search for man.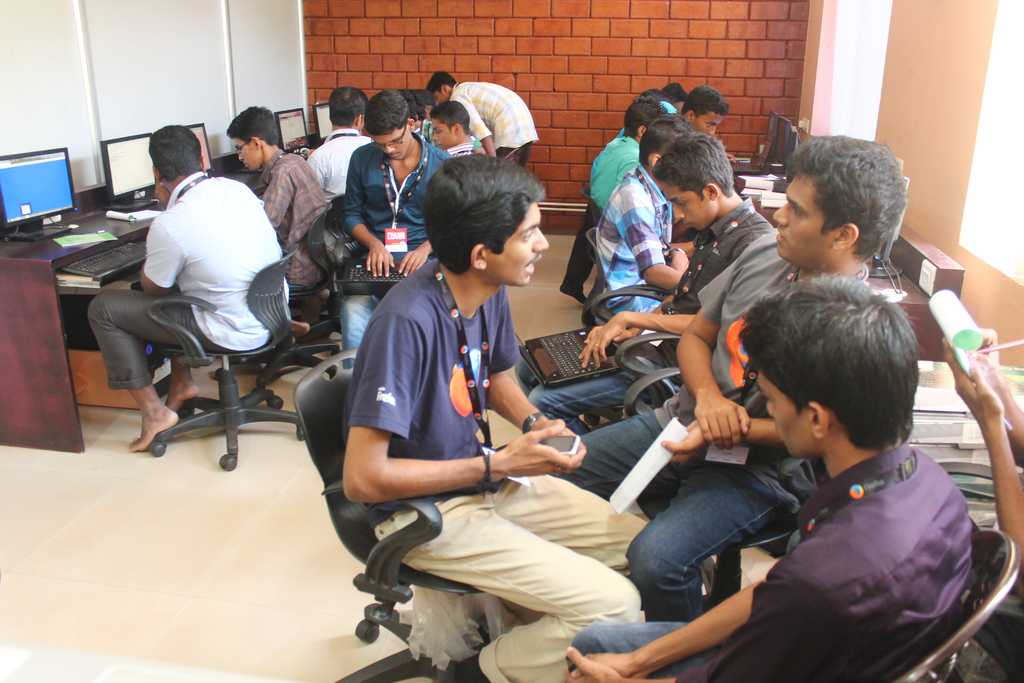
Found at (225,104,335,336).
